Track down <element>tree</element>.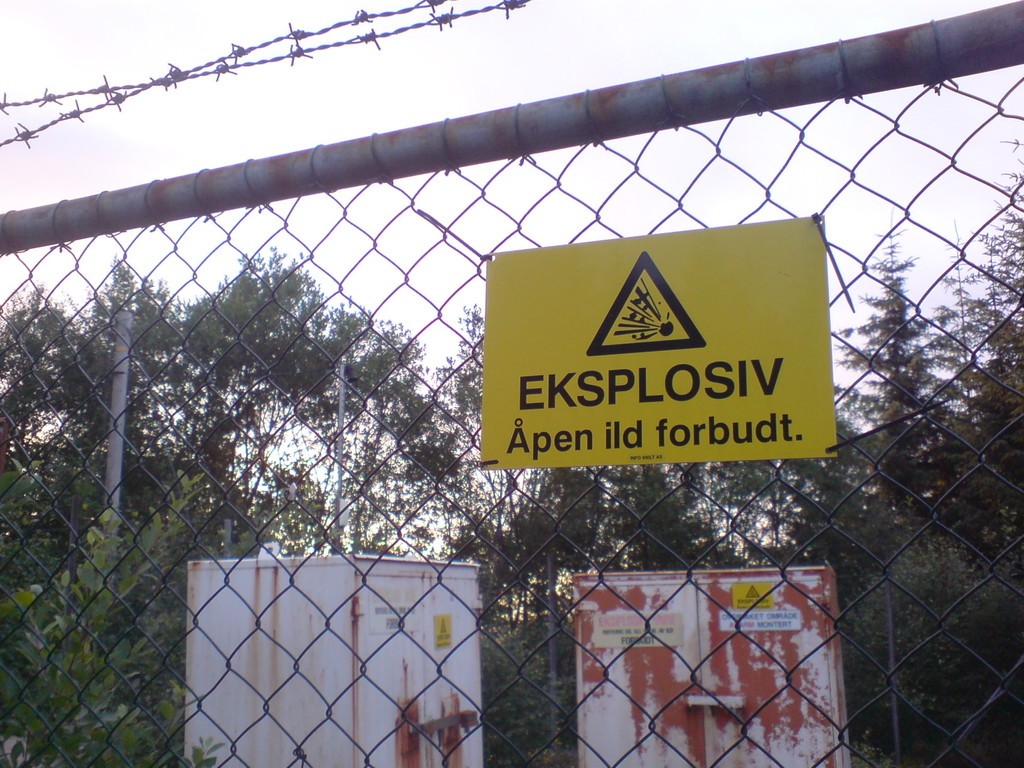
Tracked to [826, 199, 975, 531].
